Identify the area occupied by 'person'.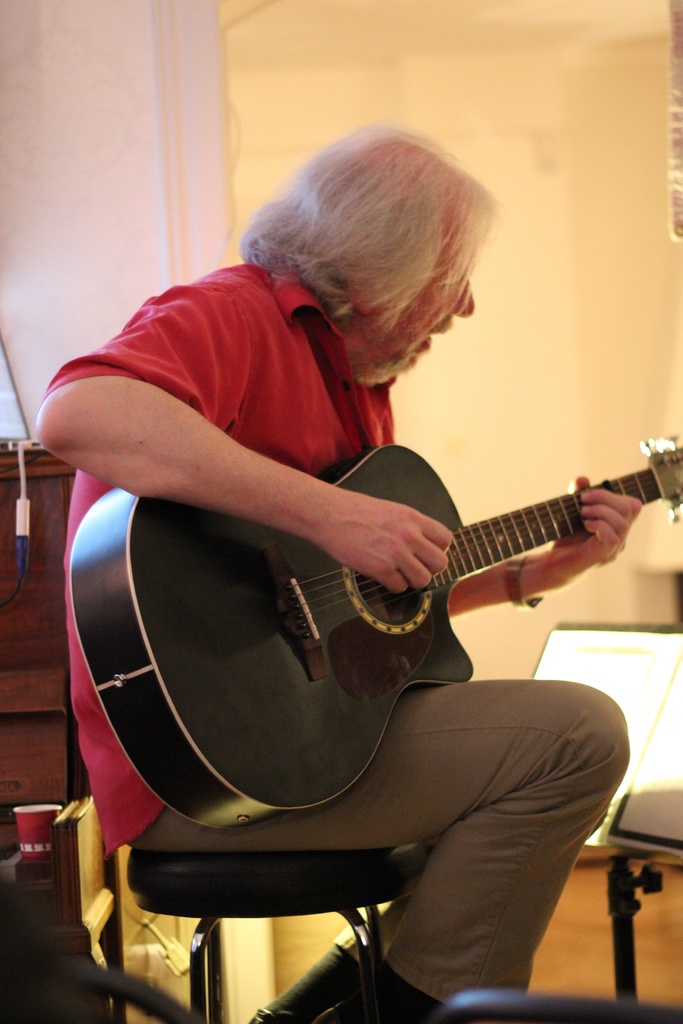
Area: 28,122,634,1023.
